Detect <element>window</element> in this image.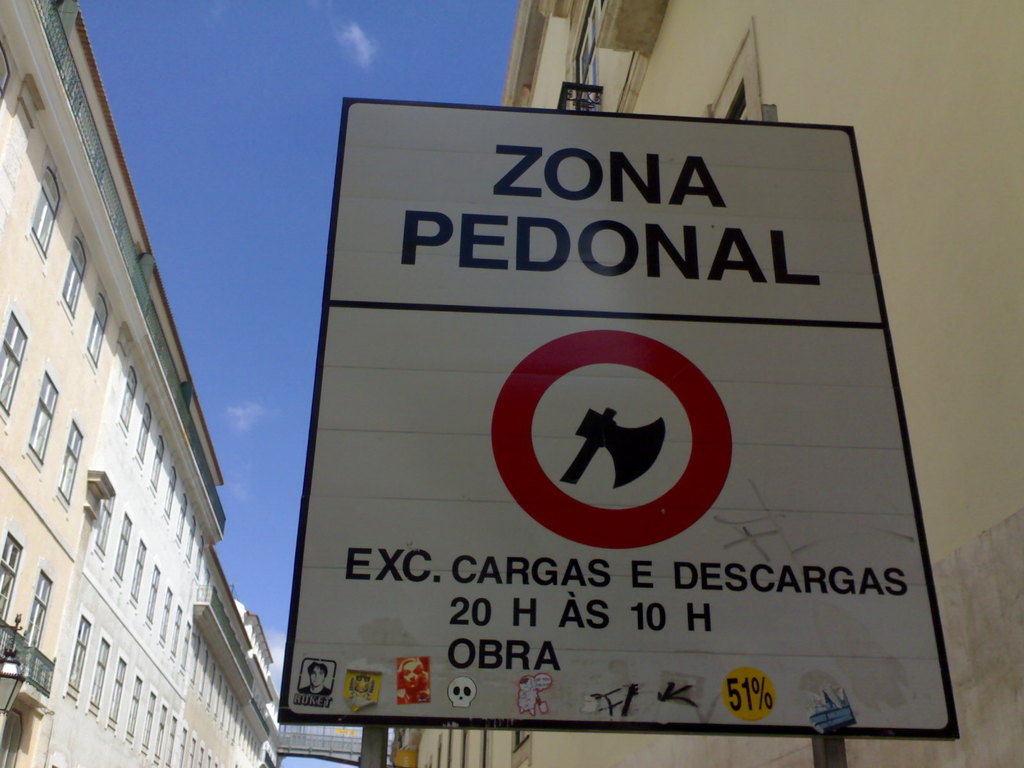
Detection: (116, 363, 148, 438).
